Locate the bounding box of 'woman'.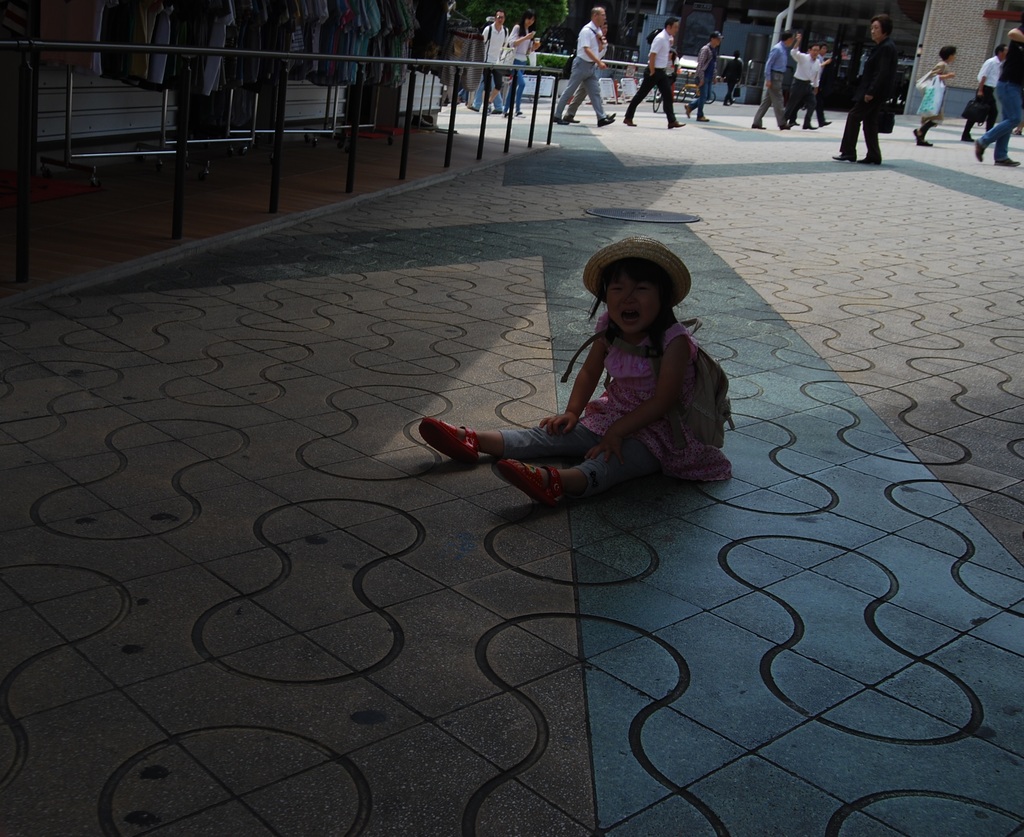
Bounding box: 503,8,541,117.
